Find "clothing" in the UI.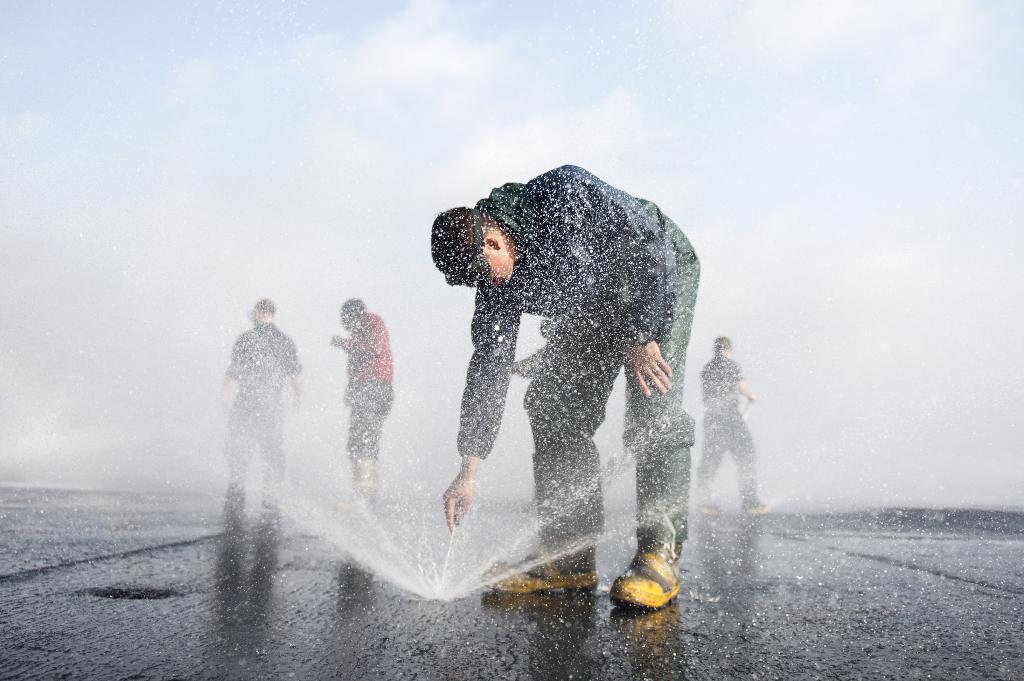
UI element at BBox(345, 378, 383, 469).
